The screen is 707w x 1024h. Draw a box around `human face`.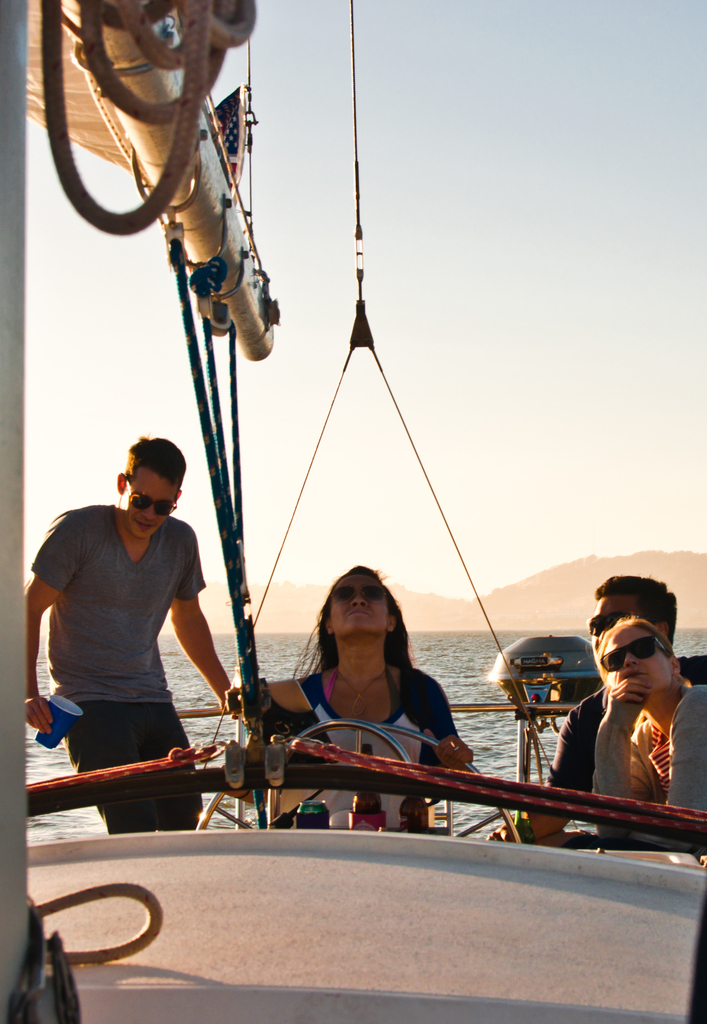
(606,631,672,698).
